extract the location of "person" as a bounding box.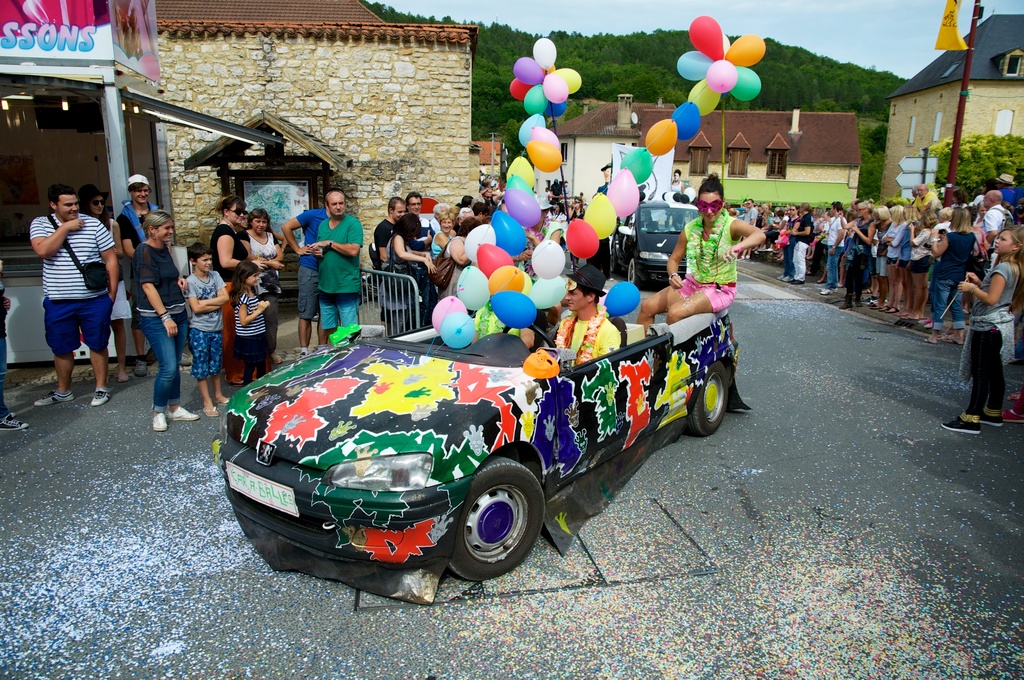
bbox=(543, 260, 631, 371).
